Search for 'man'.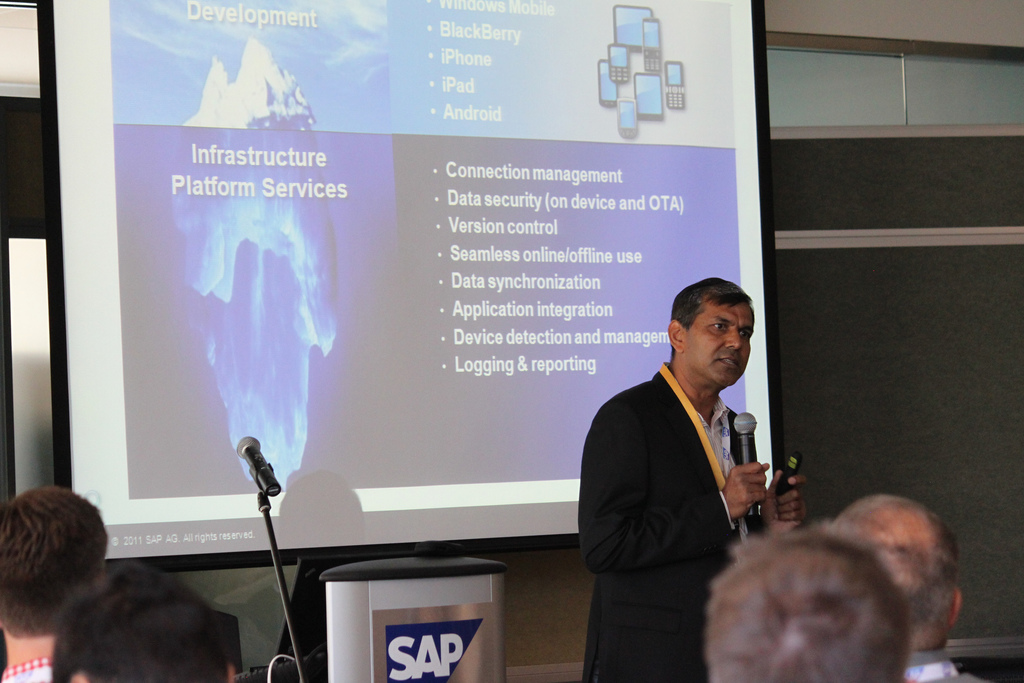
Found at <bbox>51, 561, 237, 682</bbox>.
